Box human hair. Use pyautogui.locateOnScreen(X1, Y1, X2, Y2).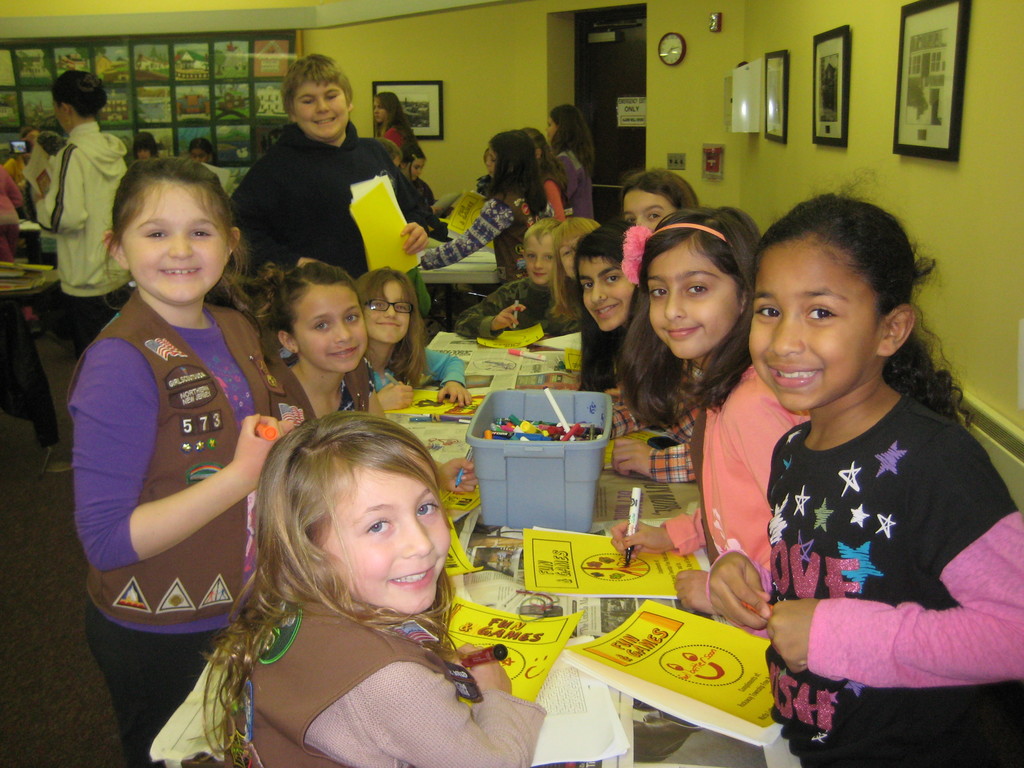
pyautogui.locateOnScreen(133, 131, 157, 162).
